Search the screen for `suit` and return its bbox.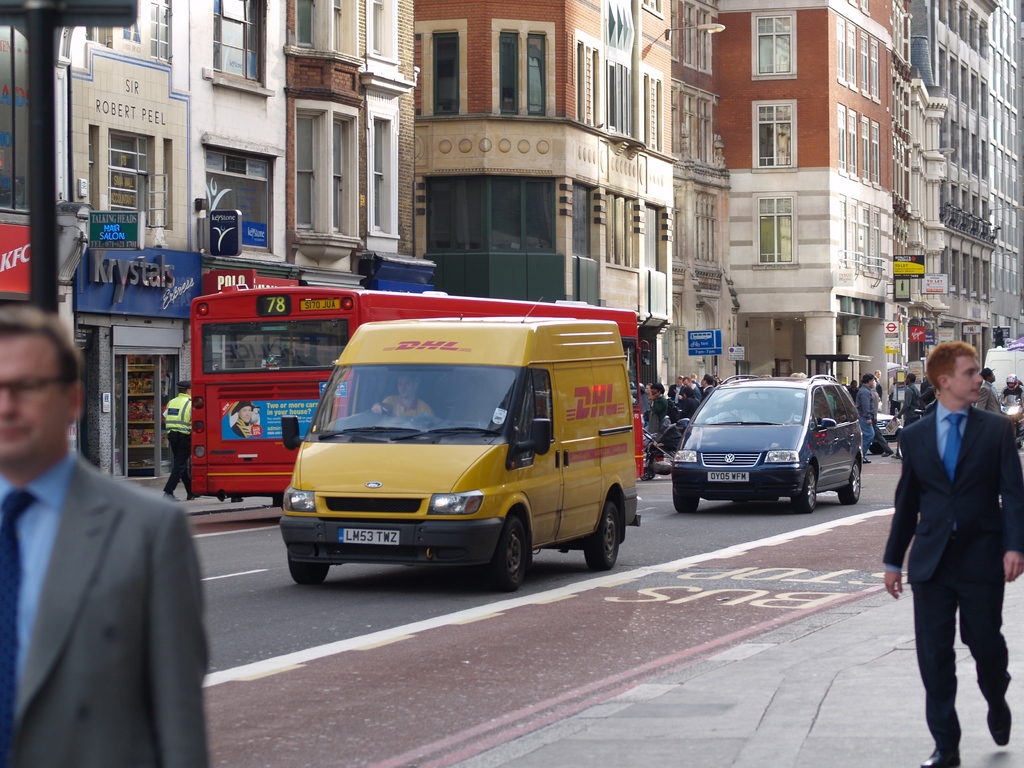
Found: bbox=[897, 456, 1015, 748].
